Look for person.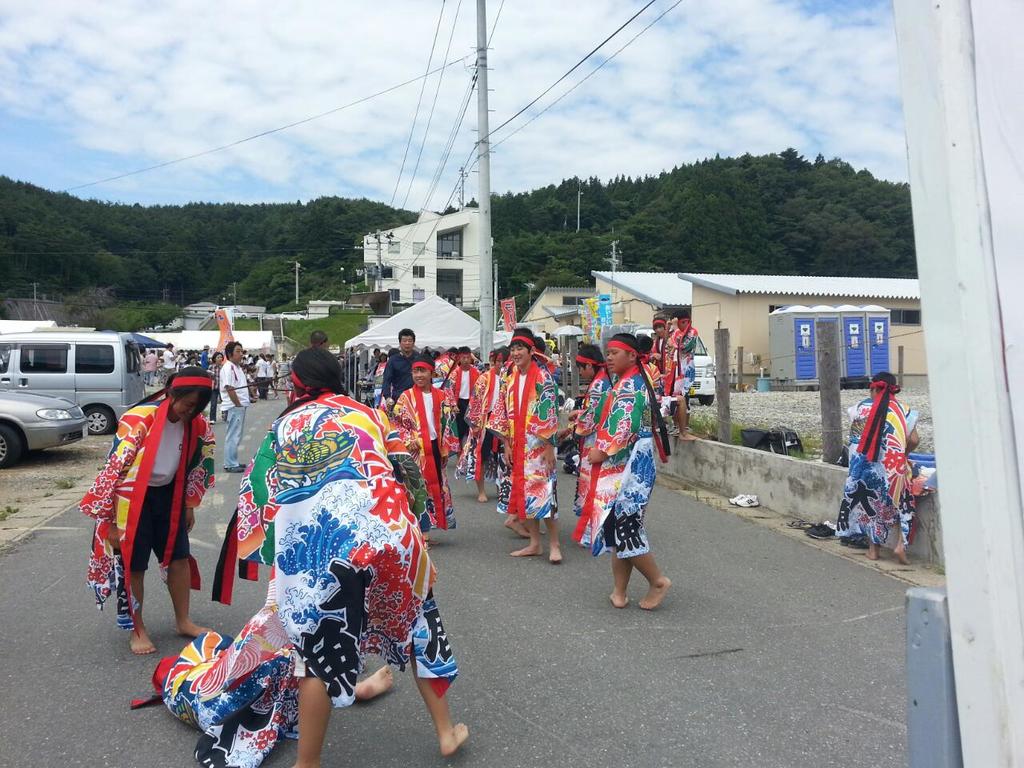
Found: (394, 361, 456, 549).
